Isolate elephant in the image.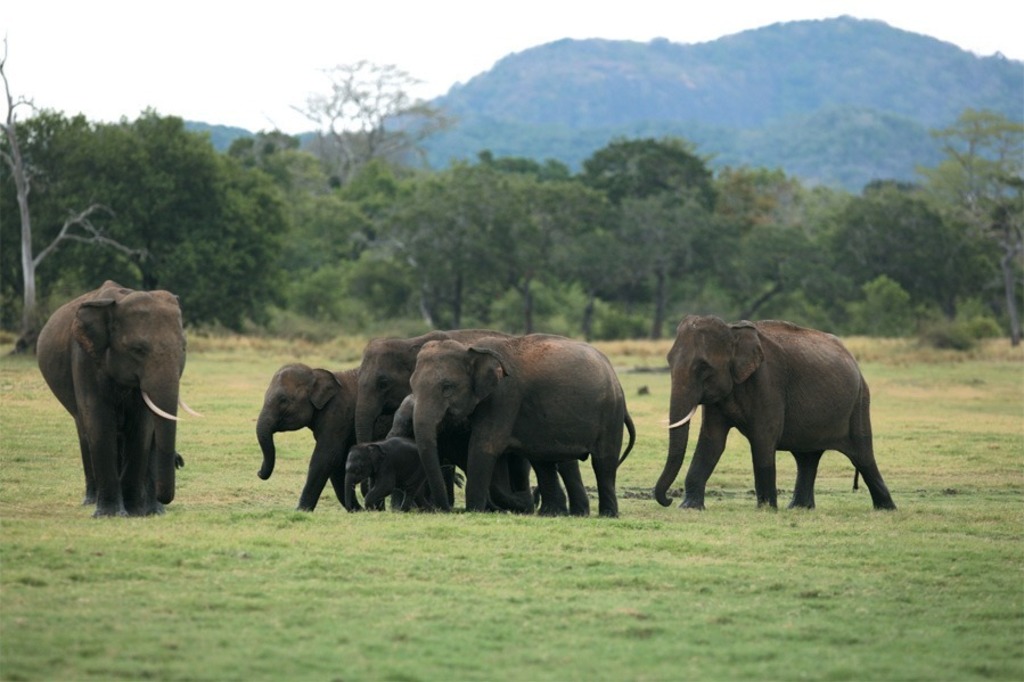
Isolated region: [x1=404, y1=331, x2=626, y2=513].
